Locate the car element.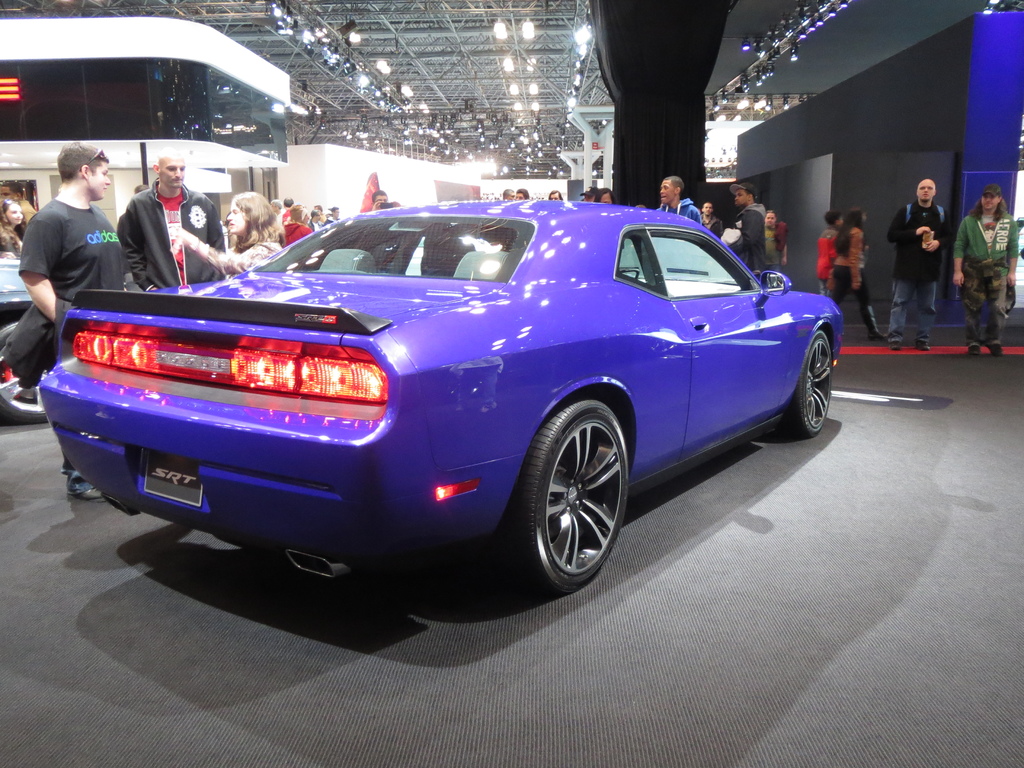
Element bbox: (26,192,854,608).
